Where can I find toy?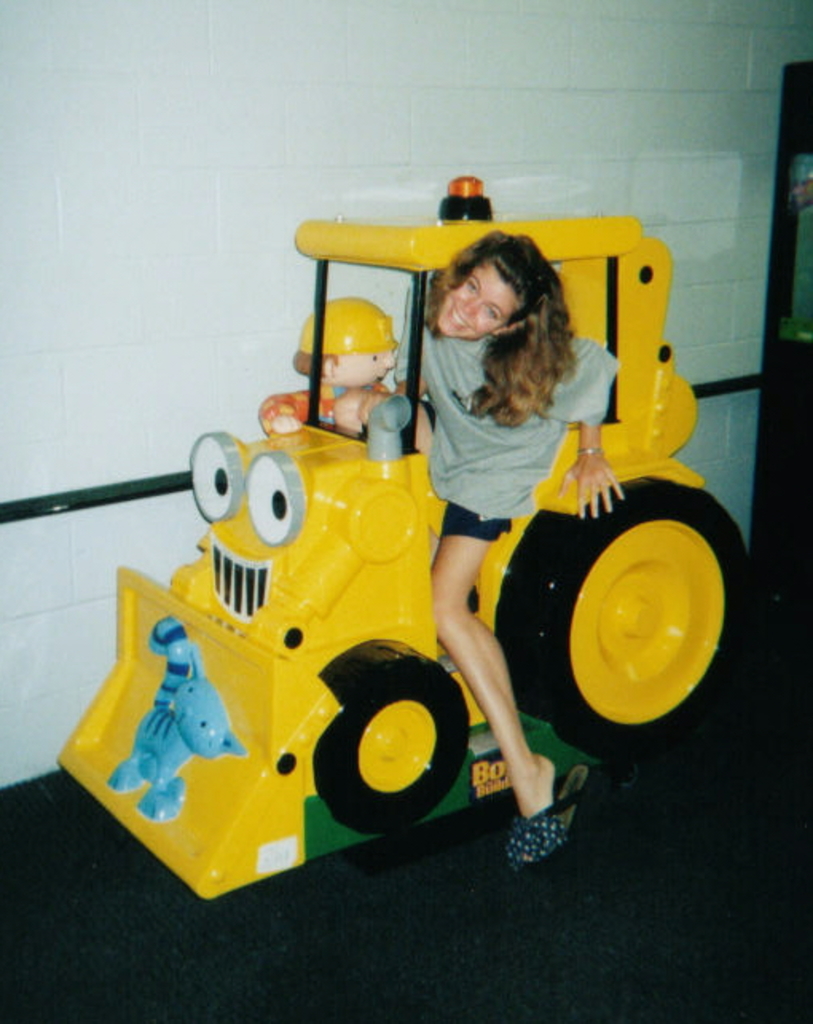
You can find it at bbox=(57, 174, 751, 903).
